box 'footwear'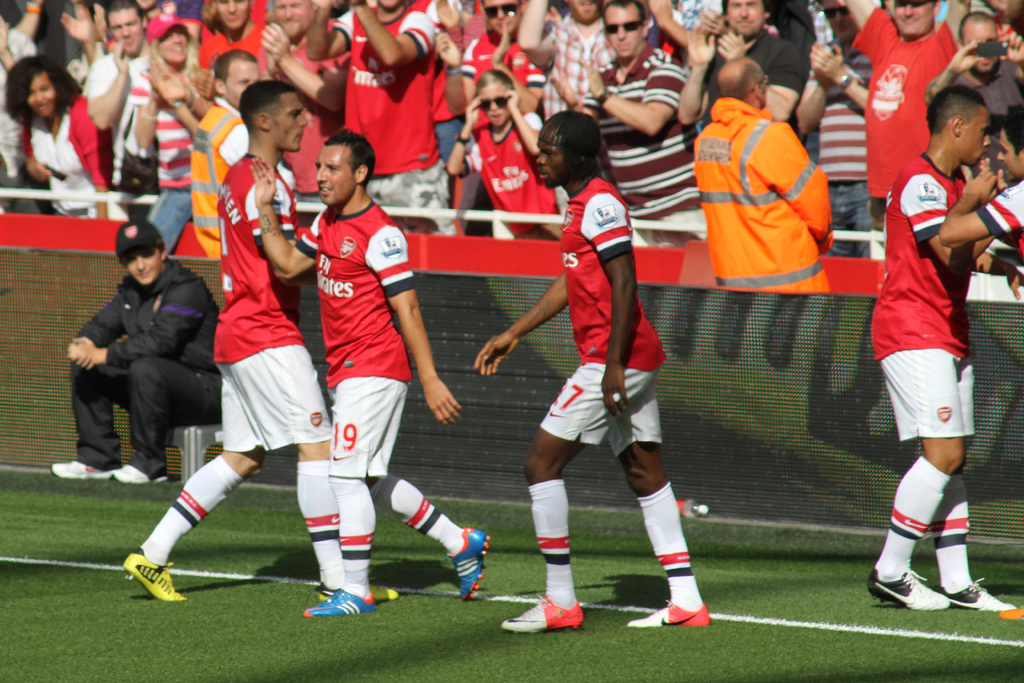
bbox=(314, 580, 400, 602)
